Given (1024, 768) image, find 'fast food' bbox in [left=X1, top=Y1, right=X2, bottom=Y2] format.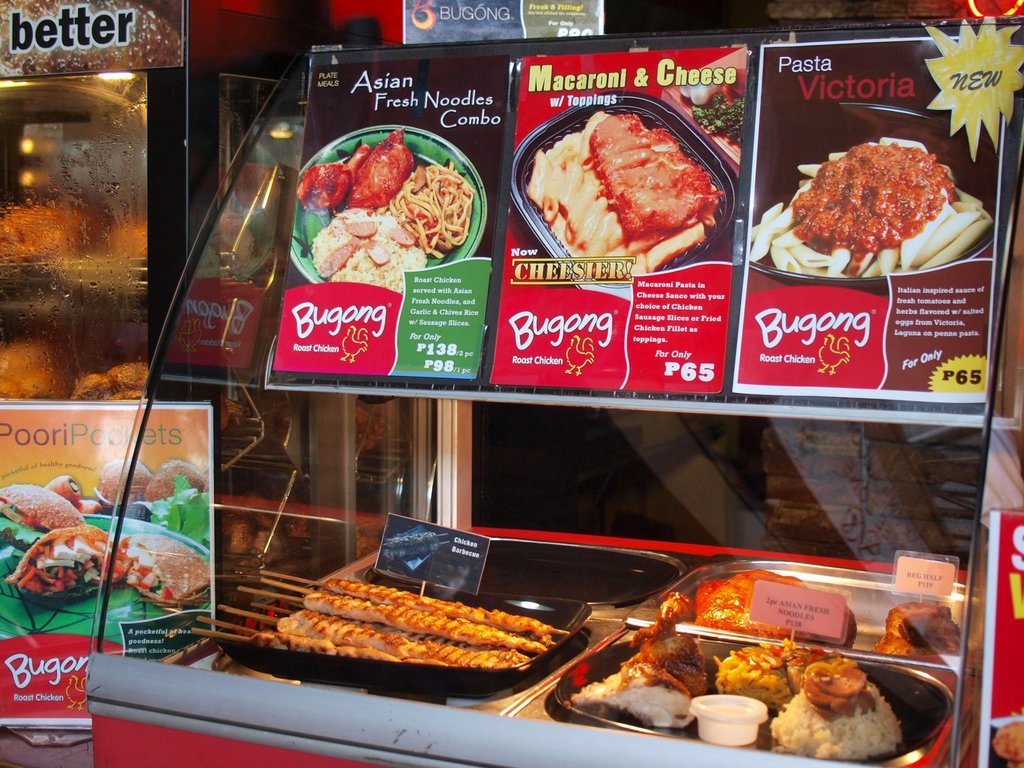
[left=778, top=644, right=904, bottom=763].
